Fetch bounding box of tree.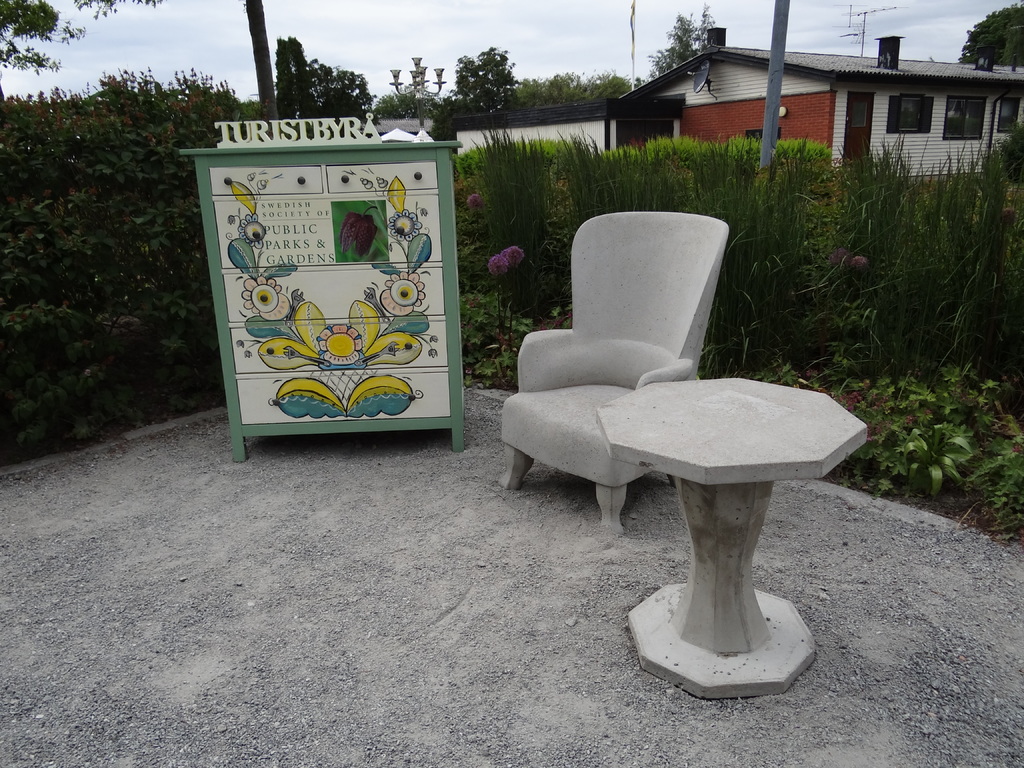
Bbox: {"left": 956, "top": 0, "right": 1023, "bottom": 67}.
